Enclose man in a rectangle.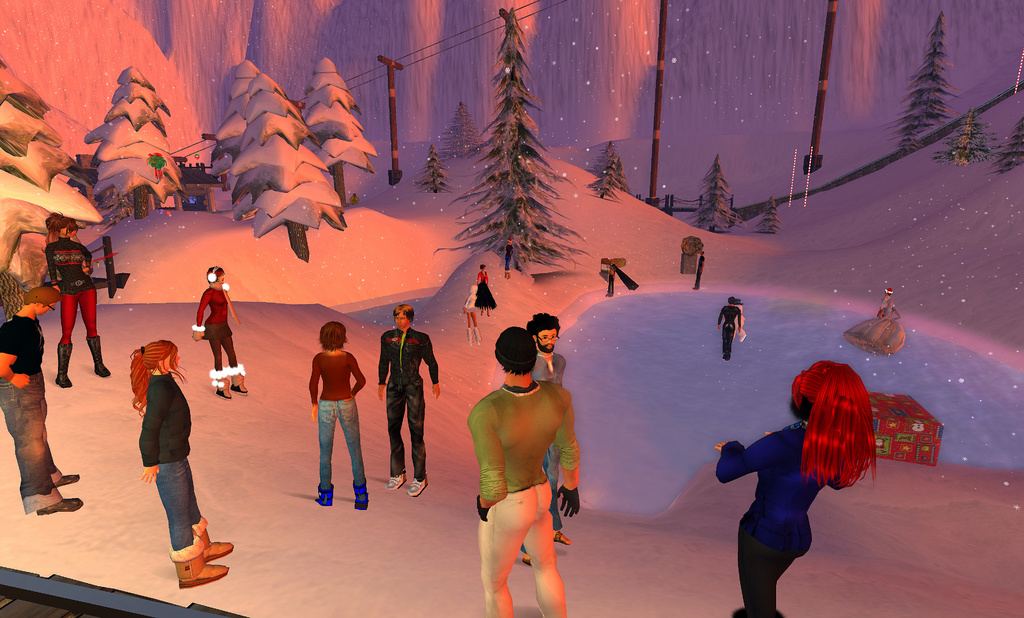
(x1=694, y1=290, x2=747, y2=368).
